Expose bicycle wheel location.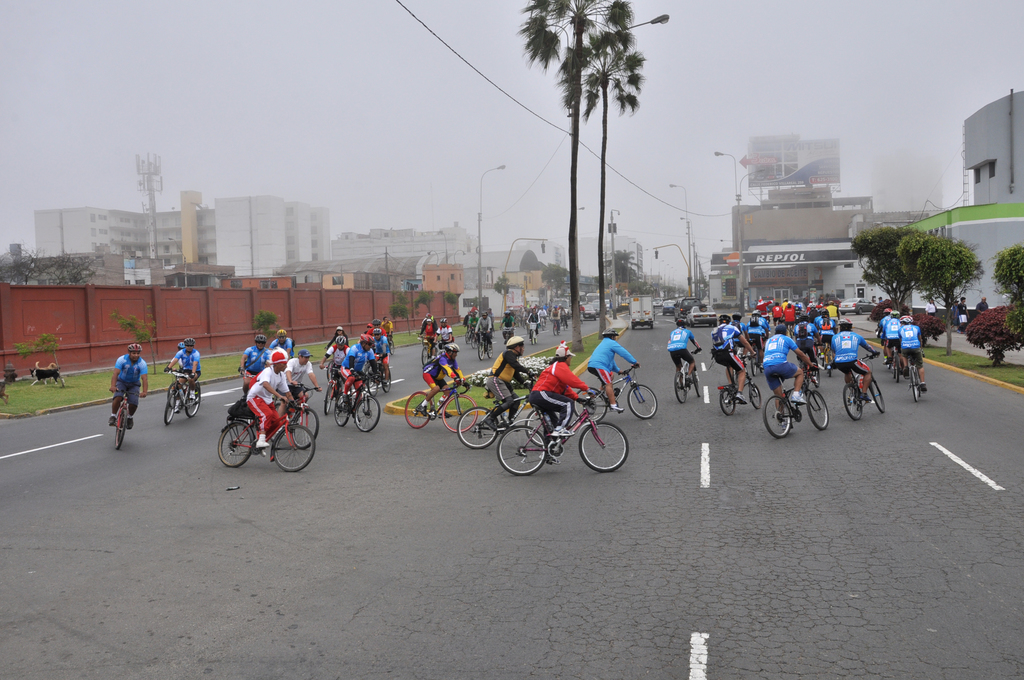
Exposed at (186, 384, 200, 416).
